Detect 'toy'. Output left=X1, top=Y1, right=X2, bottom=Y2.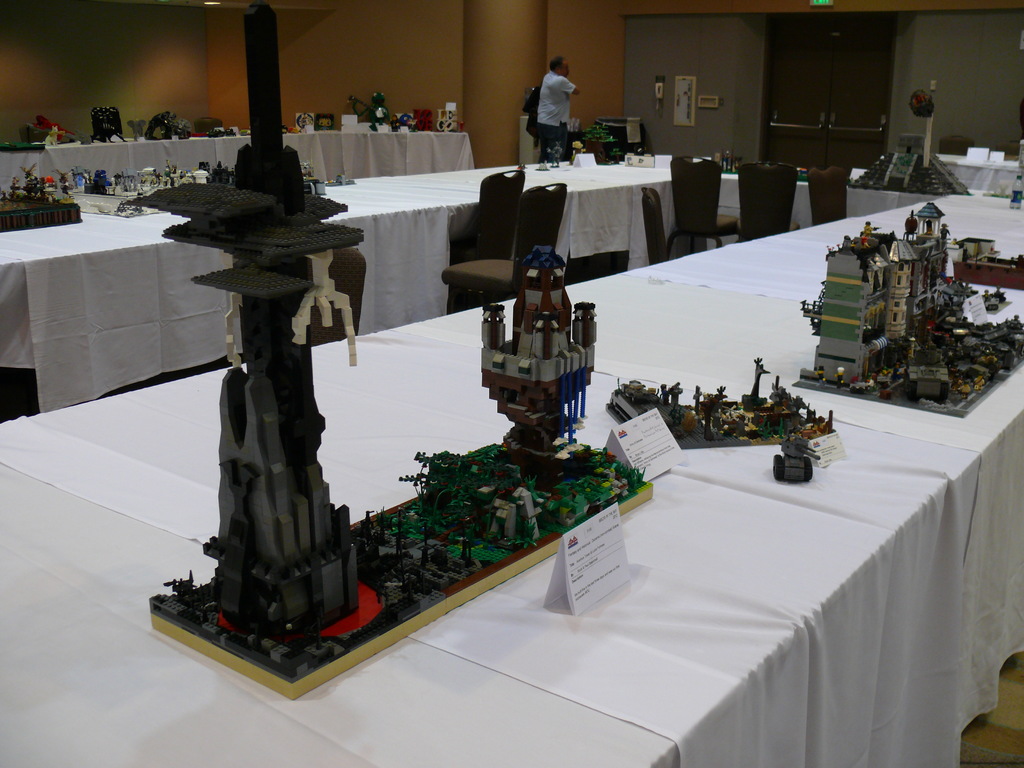
left=713, top=149, right=743, bottom=175.
